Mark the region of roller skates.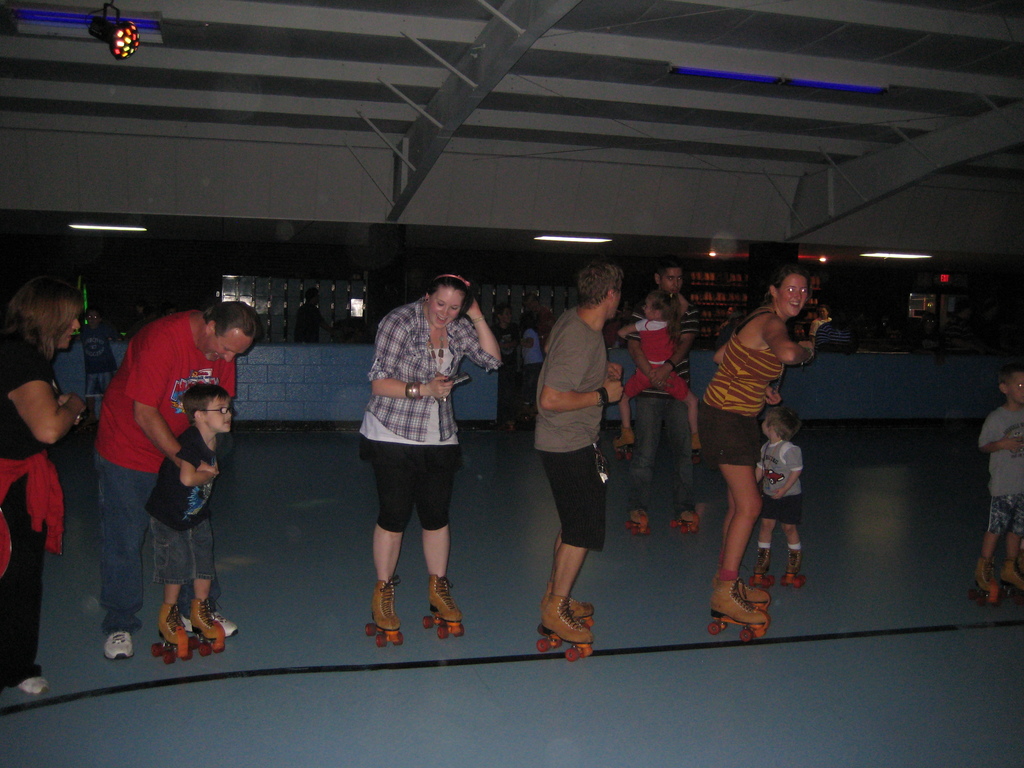
Region: Rect(191, 601, 229, 657).
